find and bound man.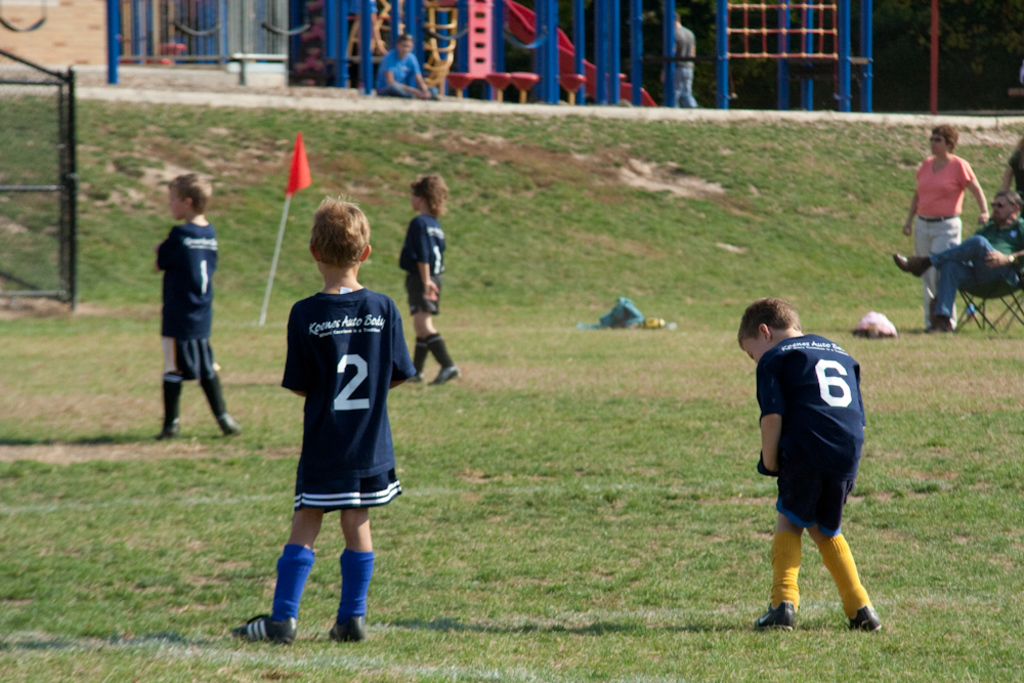
Bound: (x1=664, y1=12, x2=701, y2=106).
